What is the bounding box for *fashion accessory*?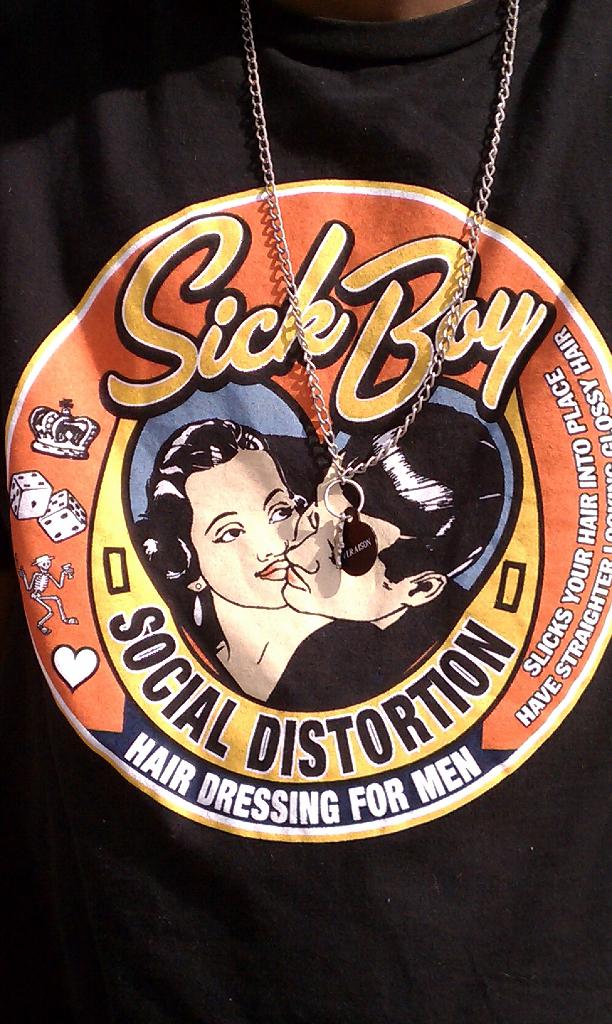
[236,0,529,581].
